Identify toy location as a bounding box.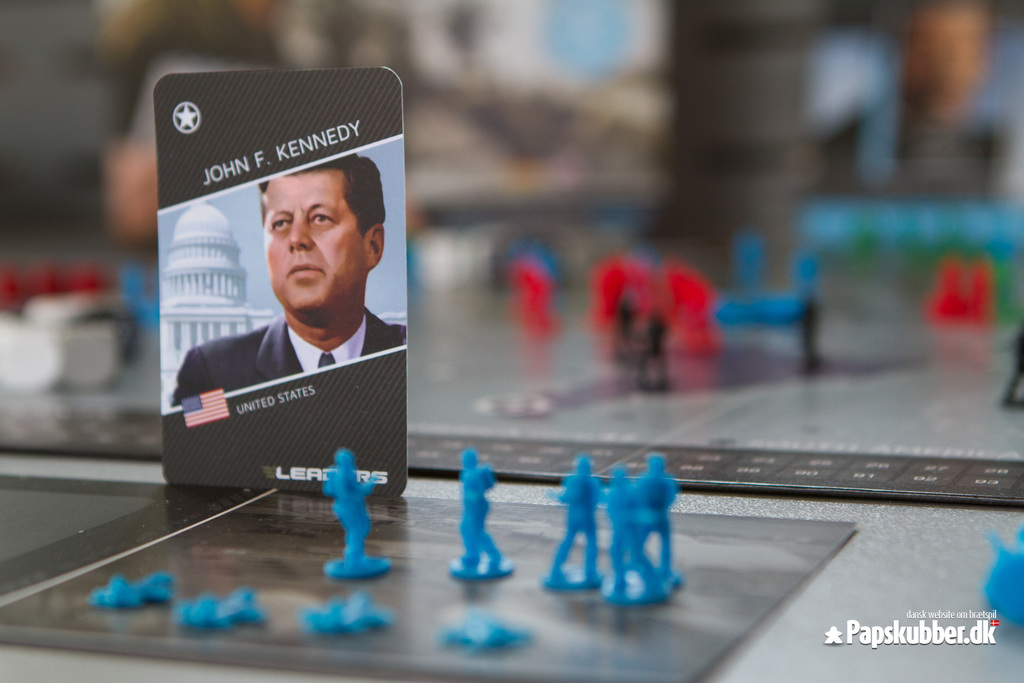
[220, 585, 278, 625].
